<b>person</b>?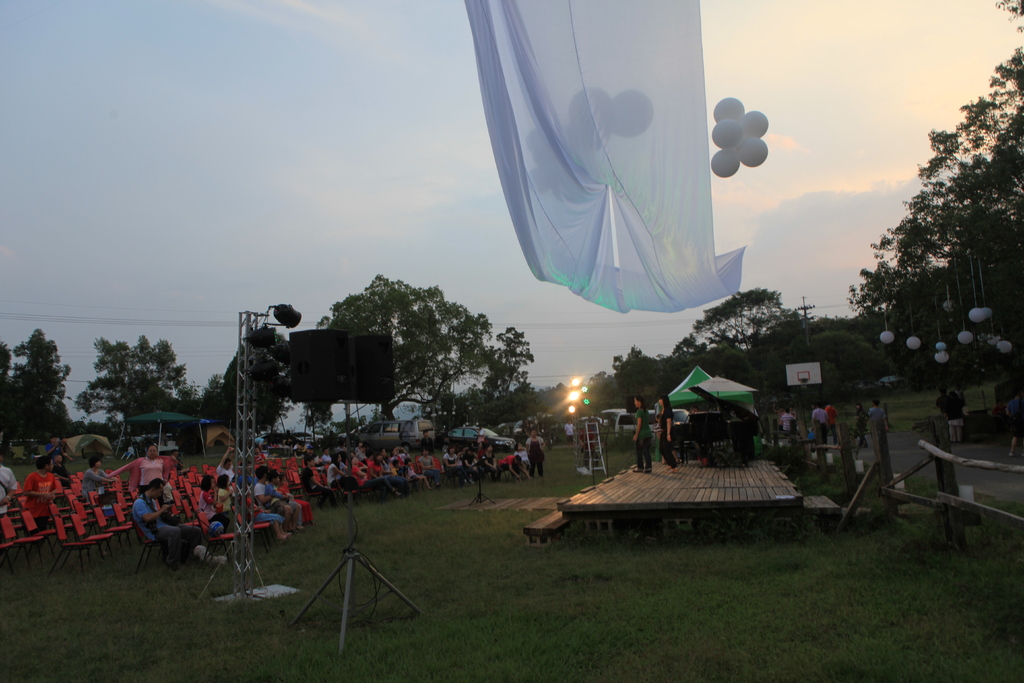
select_region(630, 391, 652, 475)
